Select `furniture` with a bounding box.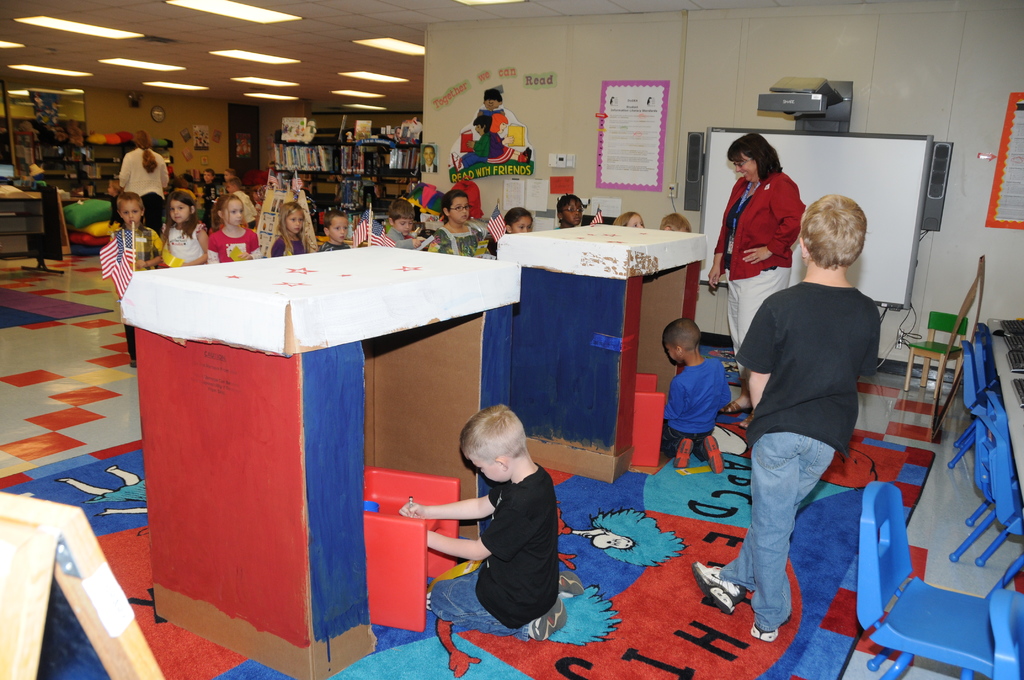
x1=855 y1=479 x2=1023 y2=679.
